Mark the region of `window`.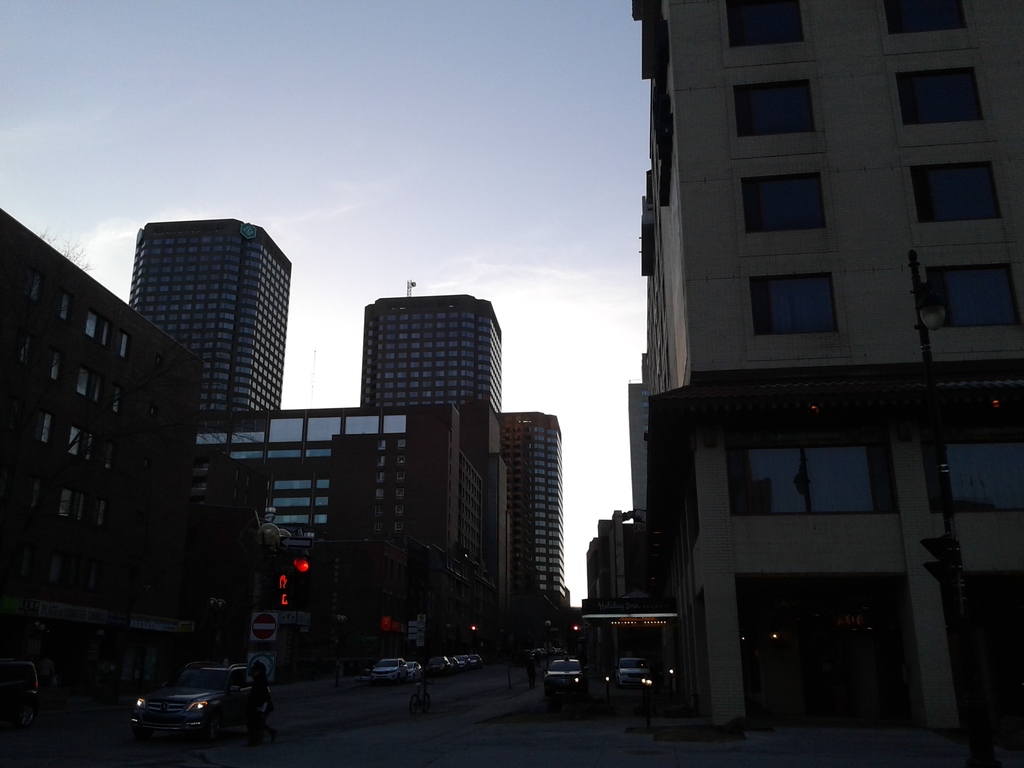
Region: rect(895, 70, 981, 123).
